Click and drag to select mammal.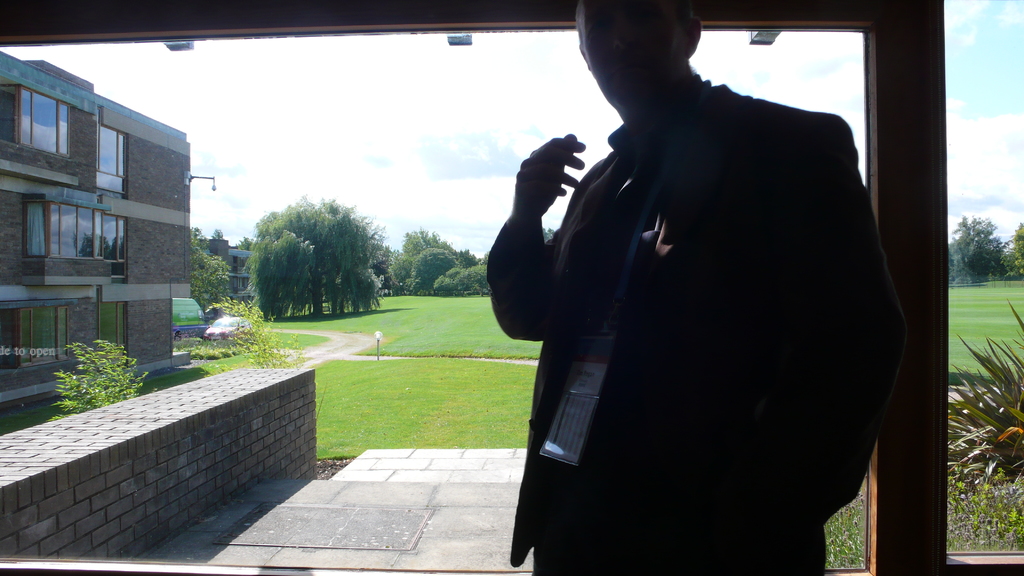
Selection: [x1=475, y1=33, x2=924, y2=575].
